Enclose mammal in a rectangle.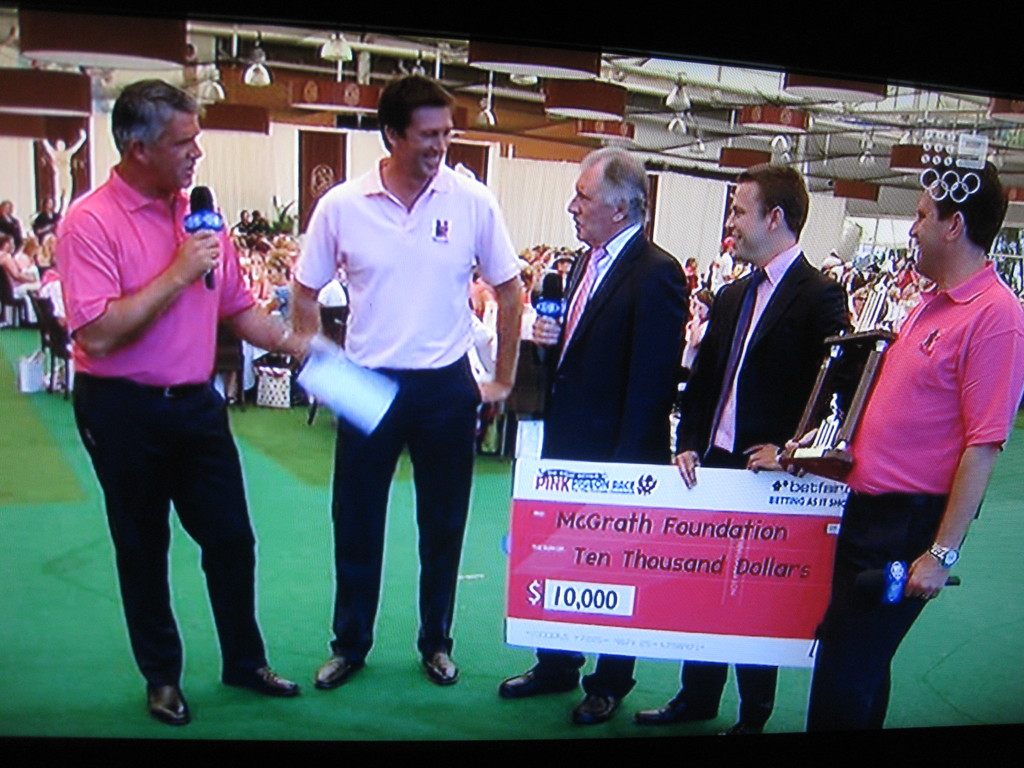
[left=16, top=236, right=38, bottom=273].
